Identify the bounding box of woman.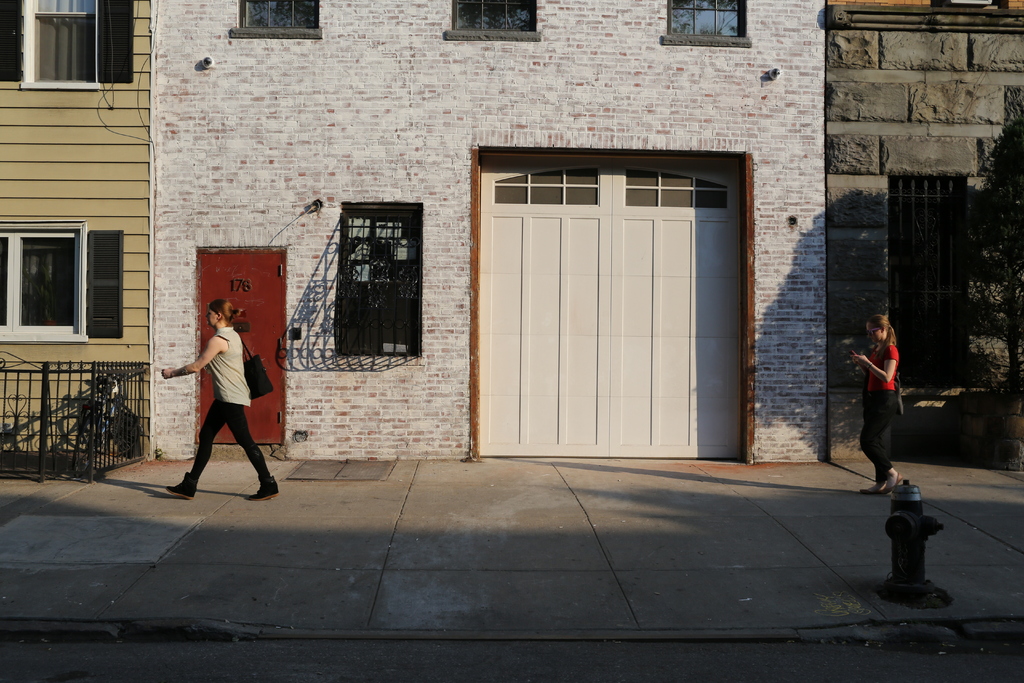
bbox=[850, 311, 906, 497].
